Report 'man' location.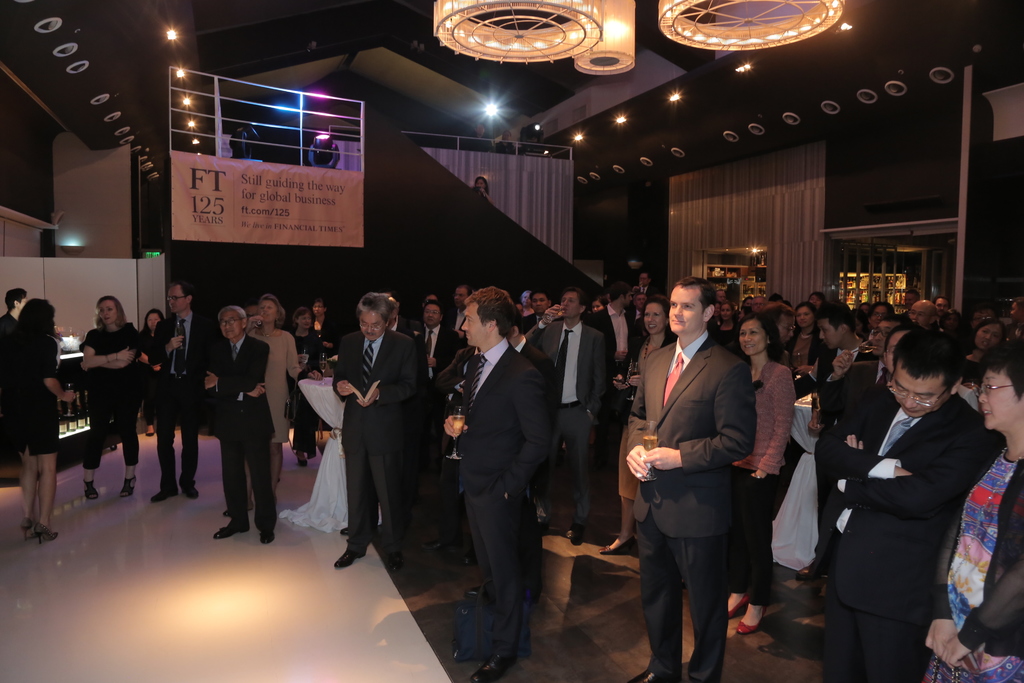
Report: [623, 272, 758, 682].
